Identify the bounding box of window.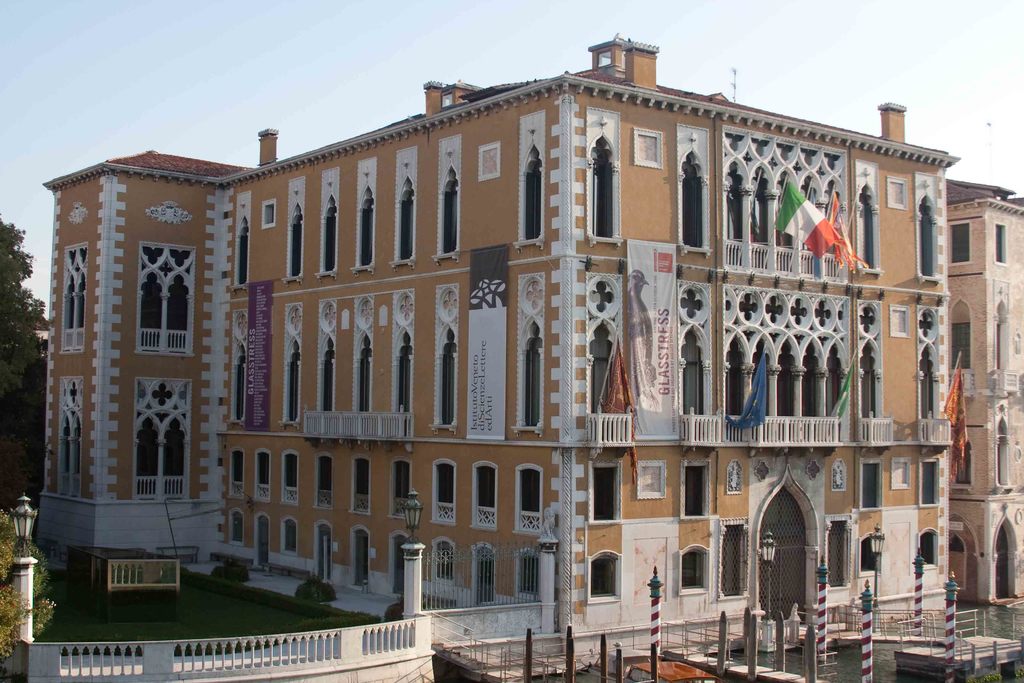
228,451,241,497.
